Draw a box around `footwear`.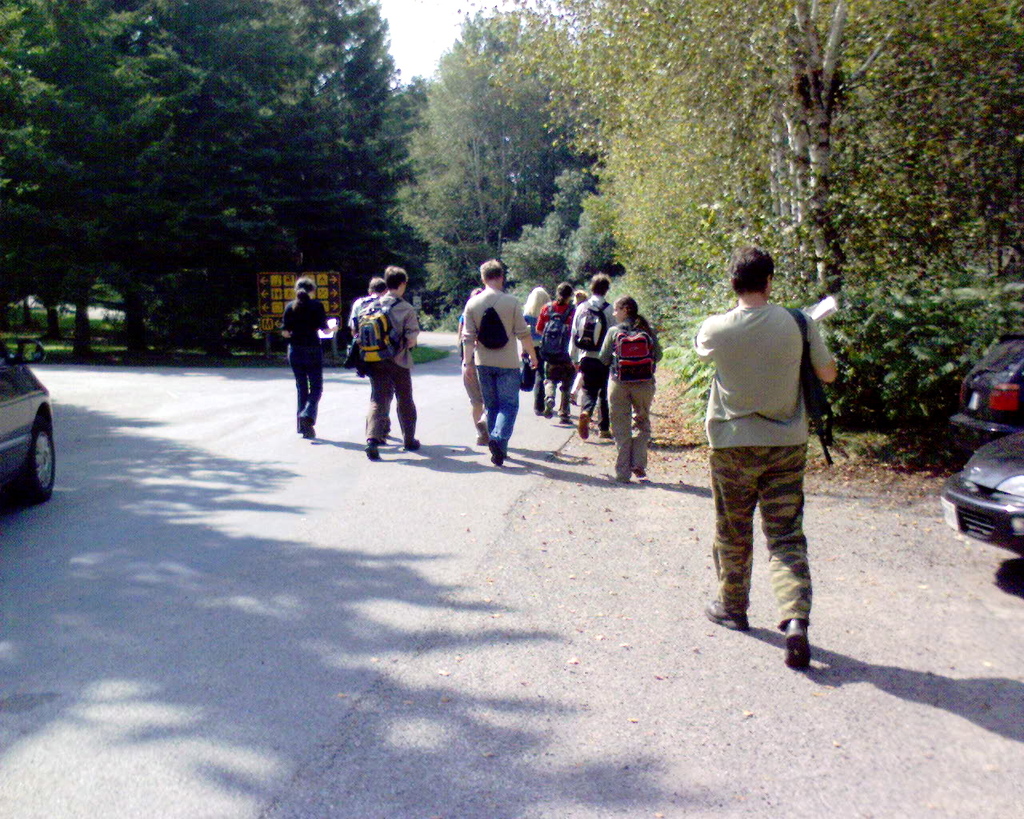
pyautogui.locateOnScreen(580, 409, 590, 439).
